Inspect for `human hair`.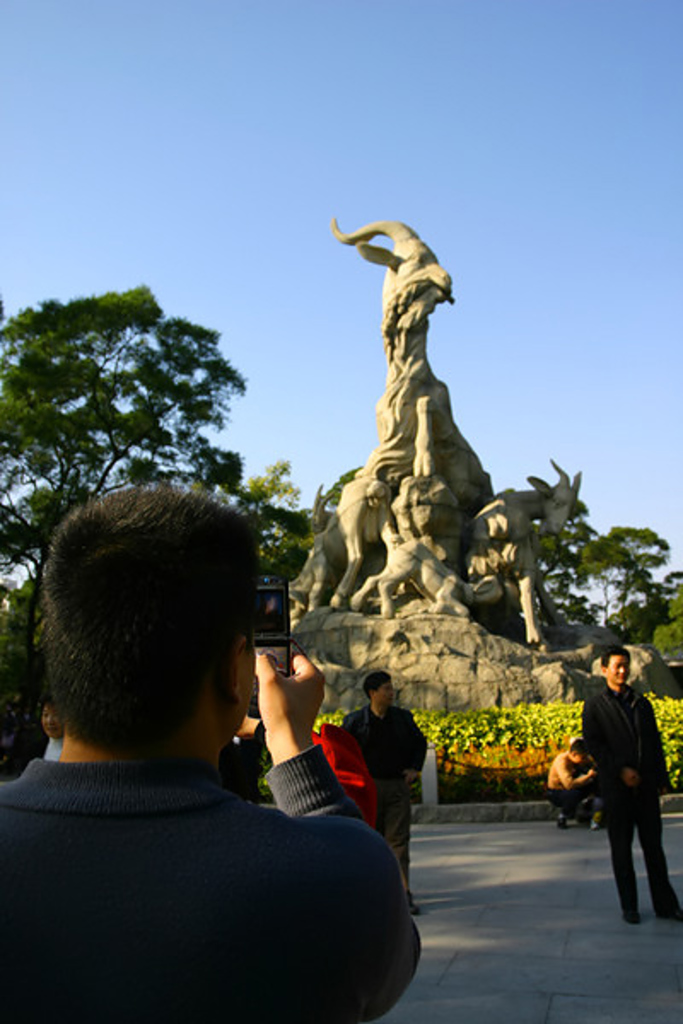
Inspection: [left=39, top=481, right=266, bottom=763].
